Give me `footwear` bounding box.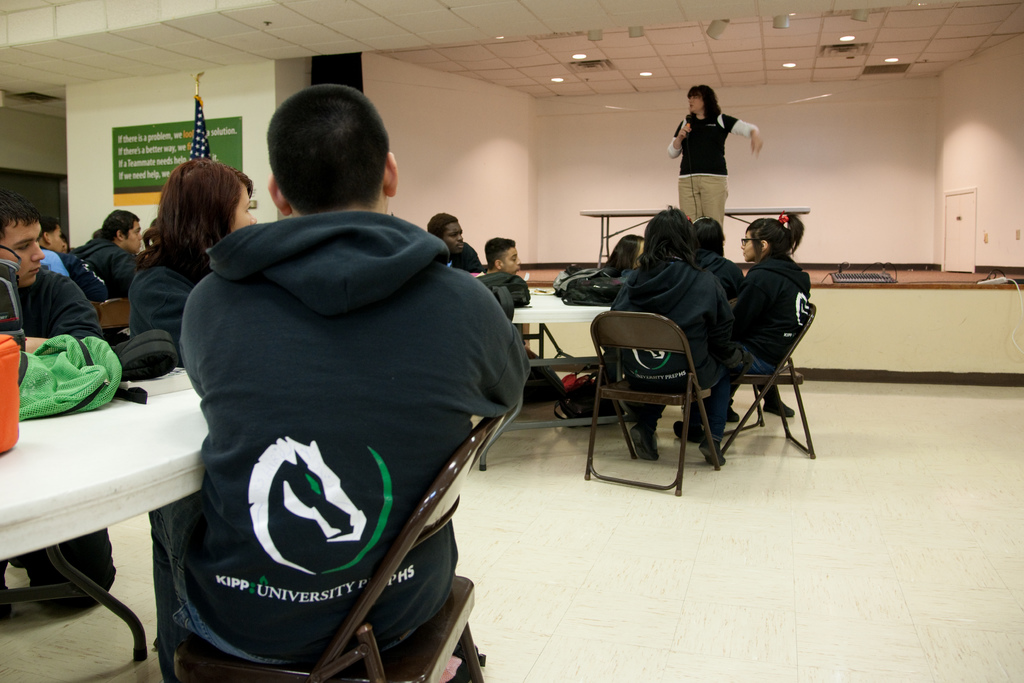
675:418:705:445.
